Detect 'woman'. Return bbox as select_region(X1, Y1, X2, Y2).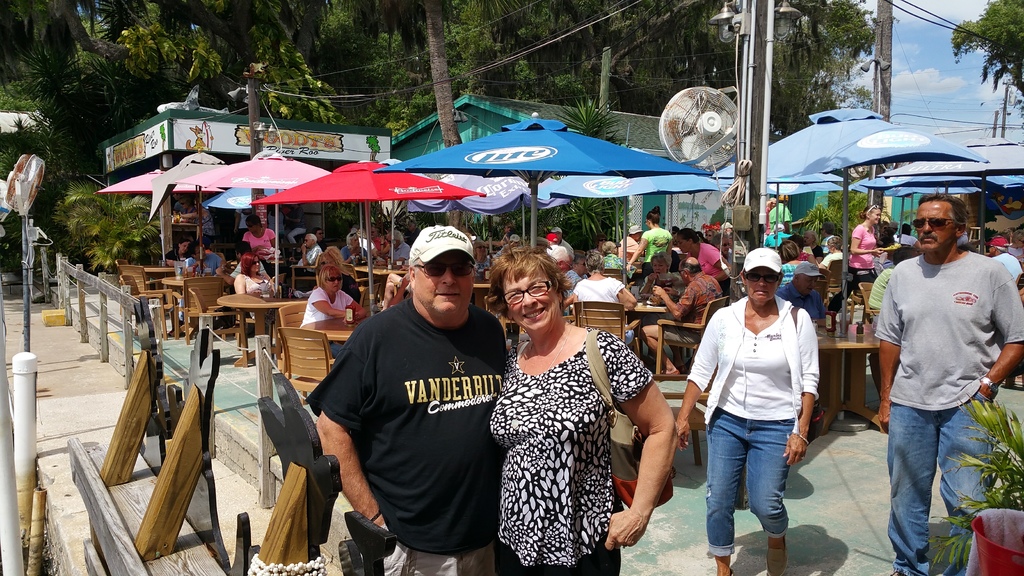
select_region(570, 251, 641, 360).
